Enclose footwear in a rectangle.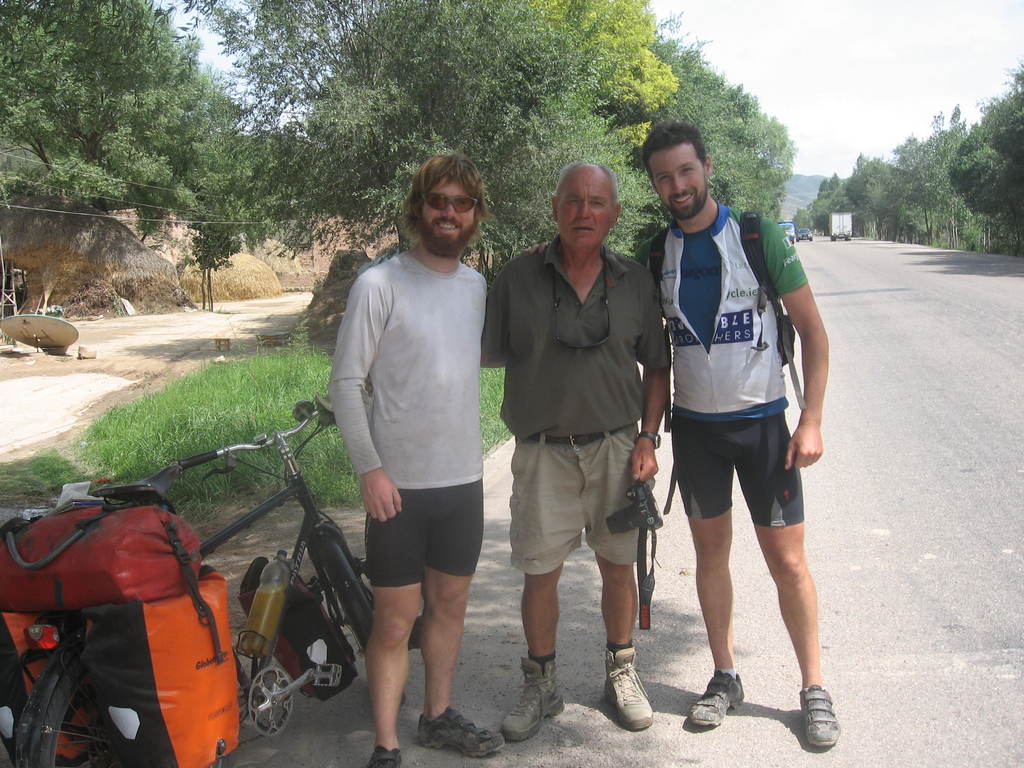
<bbox>798, 682, 838, 748</bbox>.
